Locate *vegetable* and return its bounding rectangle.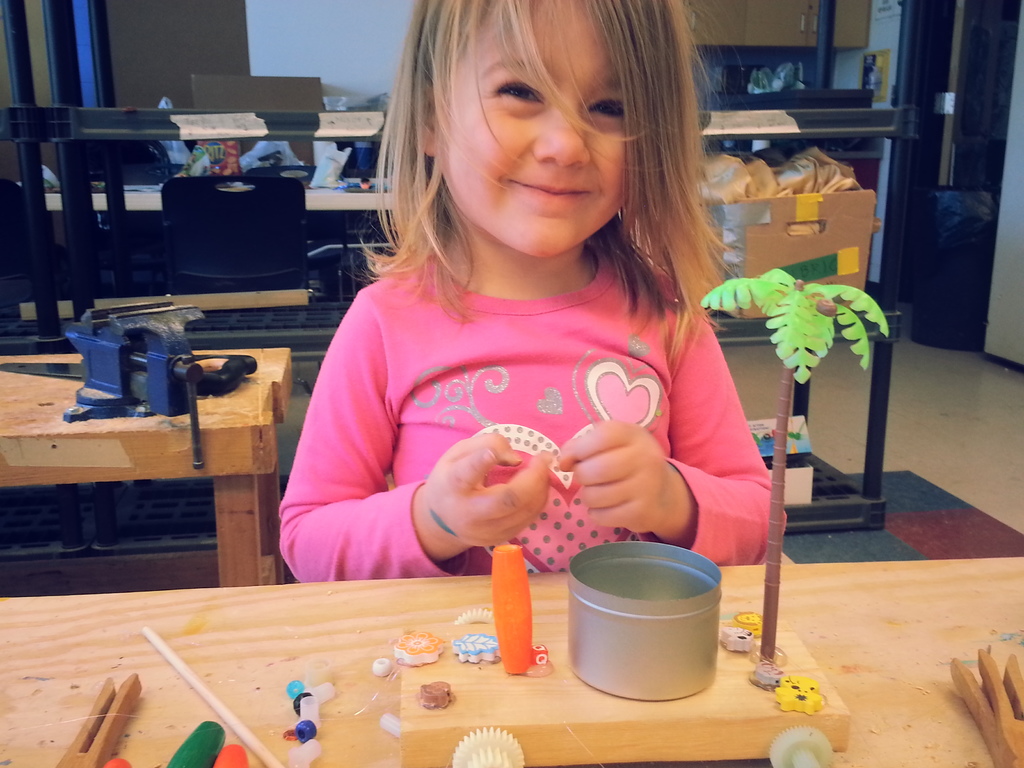
(left=490, top=546, right=533, bottom=673).
